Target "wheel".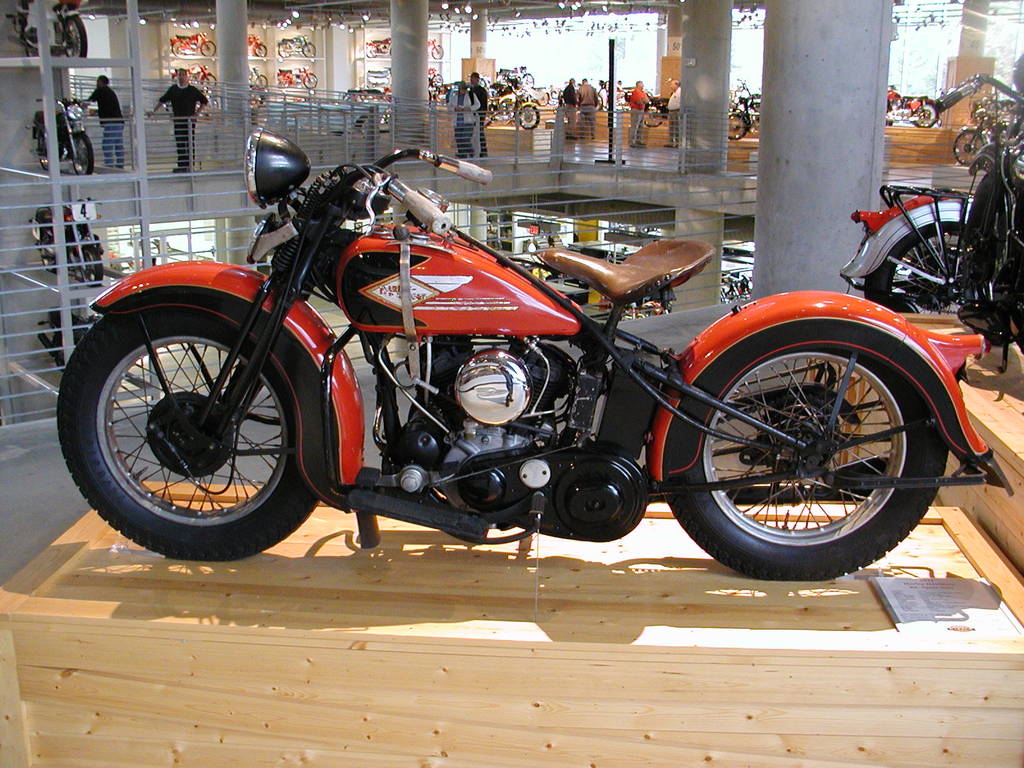
Target region: bbox(516, 104, 540, 129).
